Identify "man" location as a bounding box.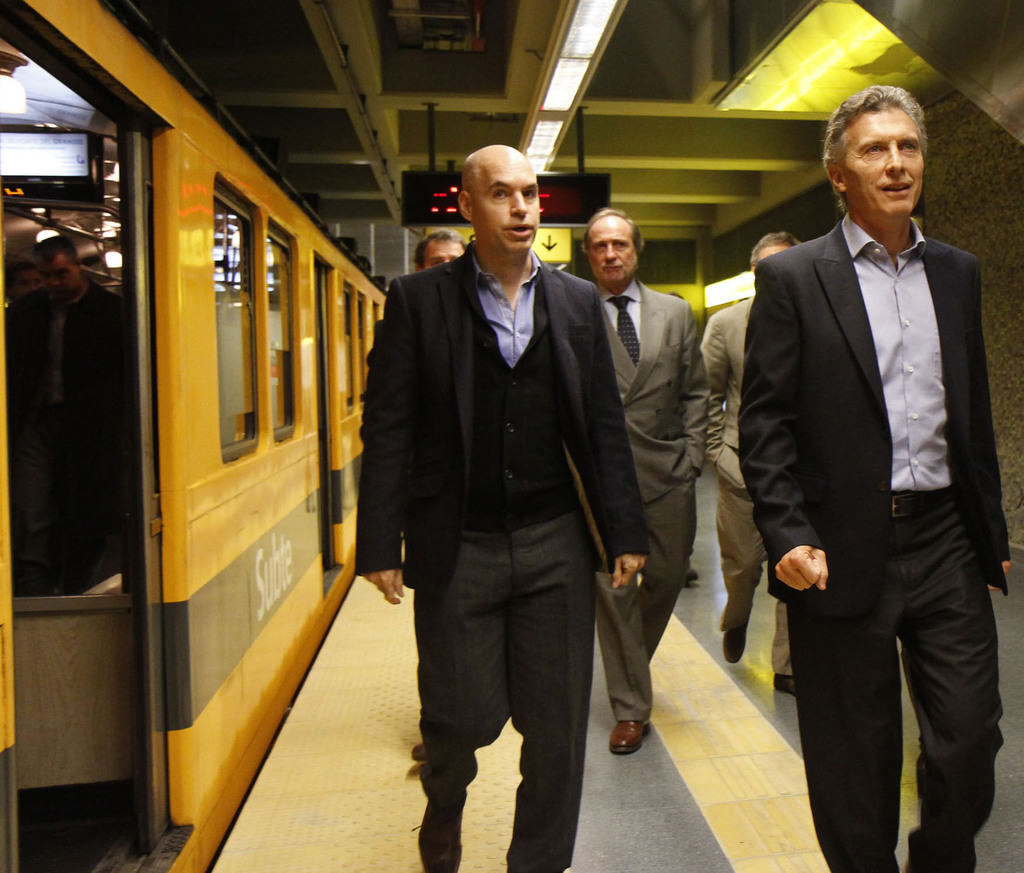
[left=0, top=250, right=49, bottom=314].
